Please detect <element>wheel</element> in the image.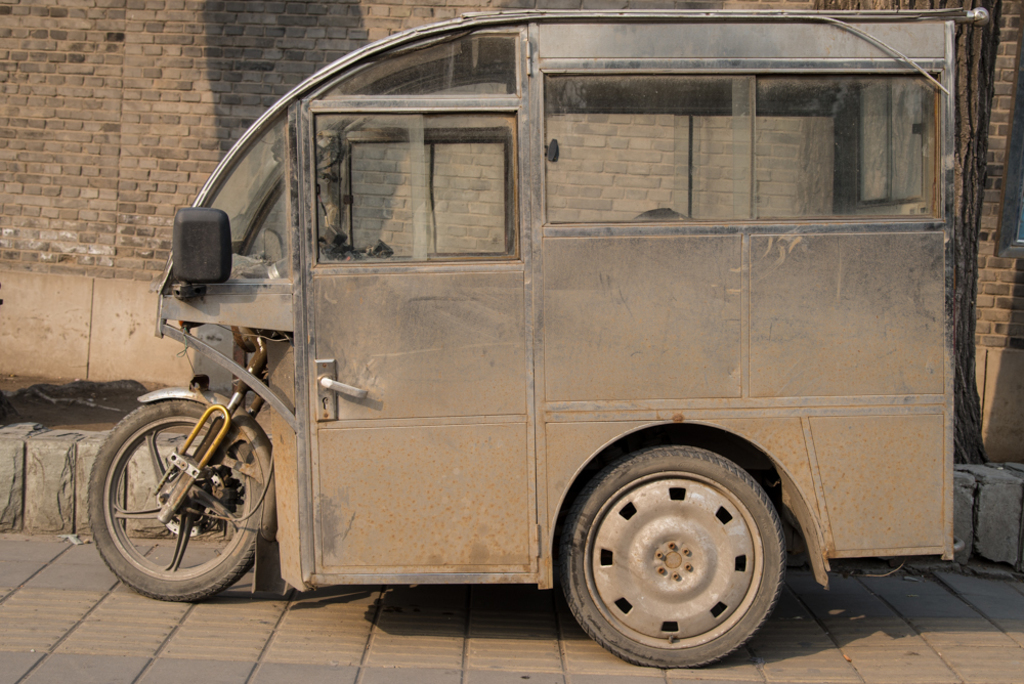
region(85, 399, 265, 603).
